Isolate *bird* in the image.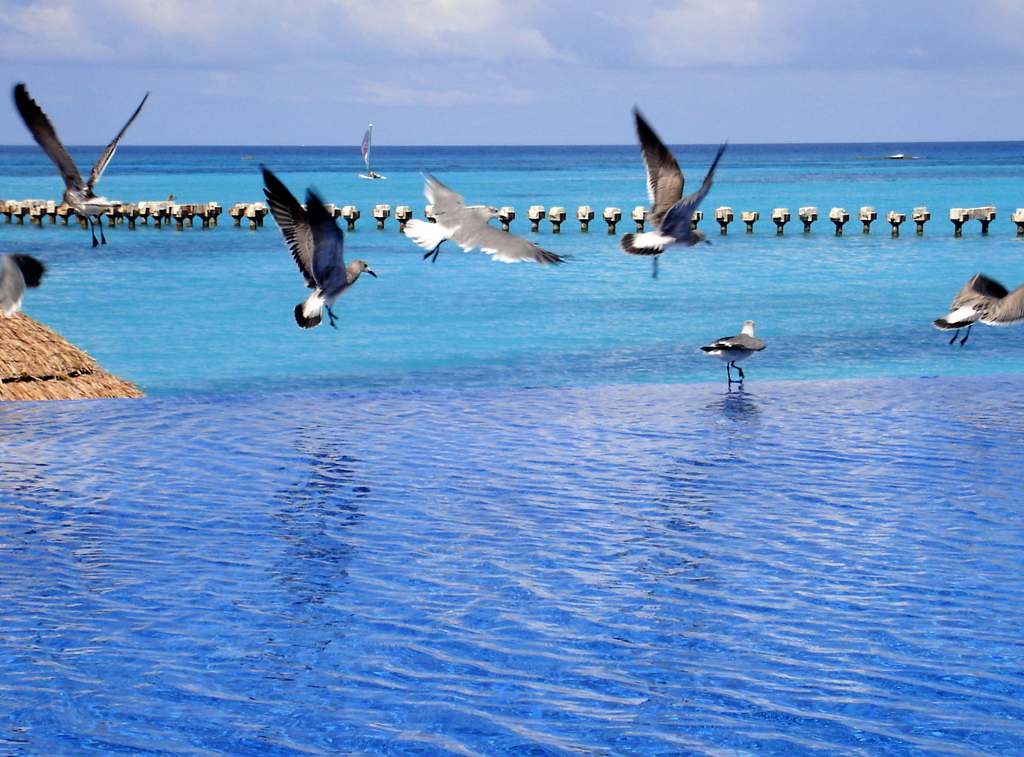
Isolated region: bbox=(399, 167, 577, 275).
